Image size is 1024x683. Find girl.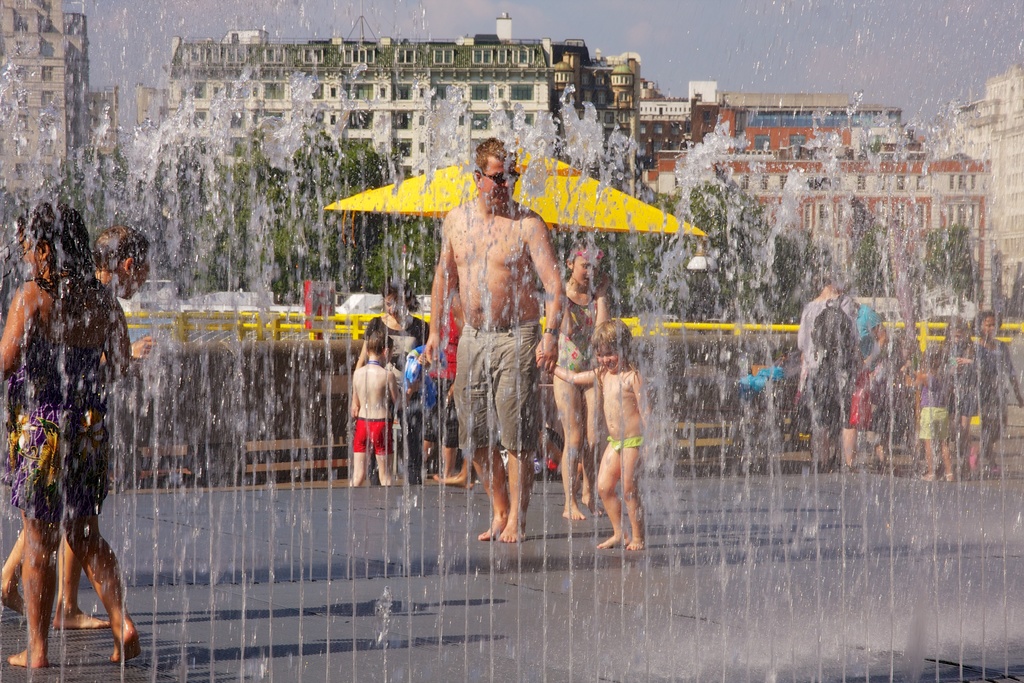
<box>3,200,141,664</box>.
